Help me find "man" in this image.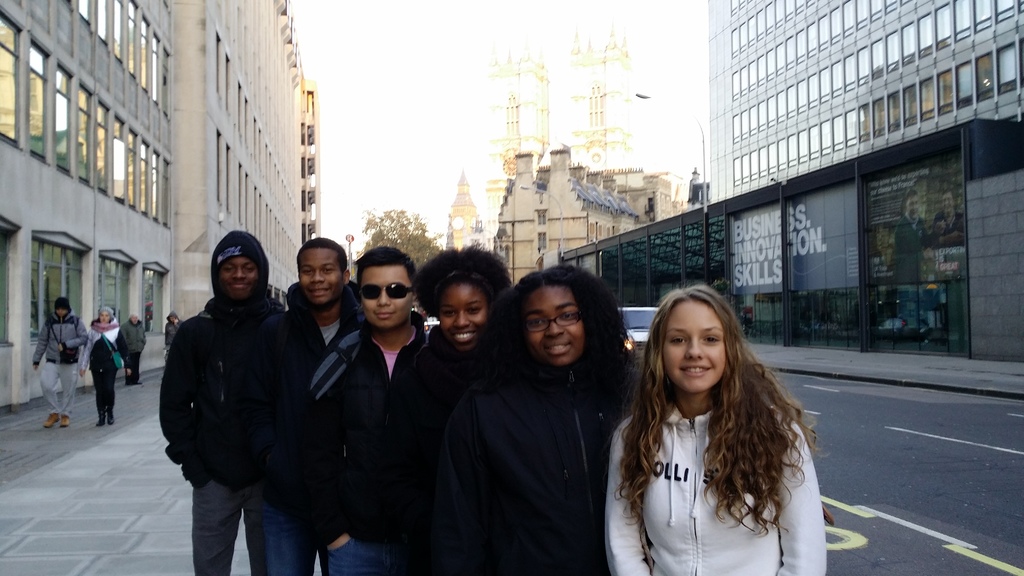
Found it: l=33, t=294, r=90, b=426.
